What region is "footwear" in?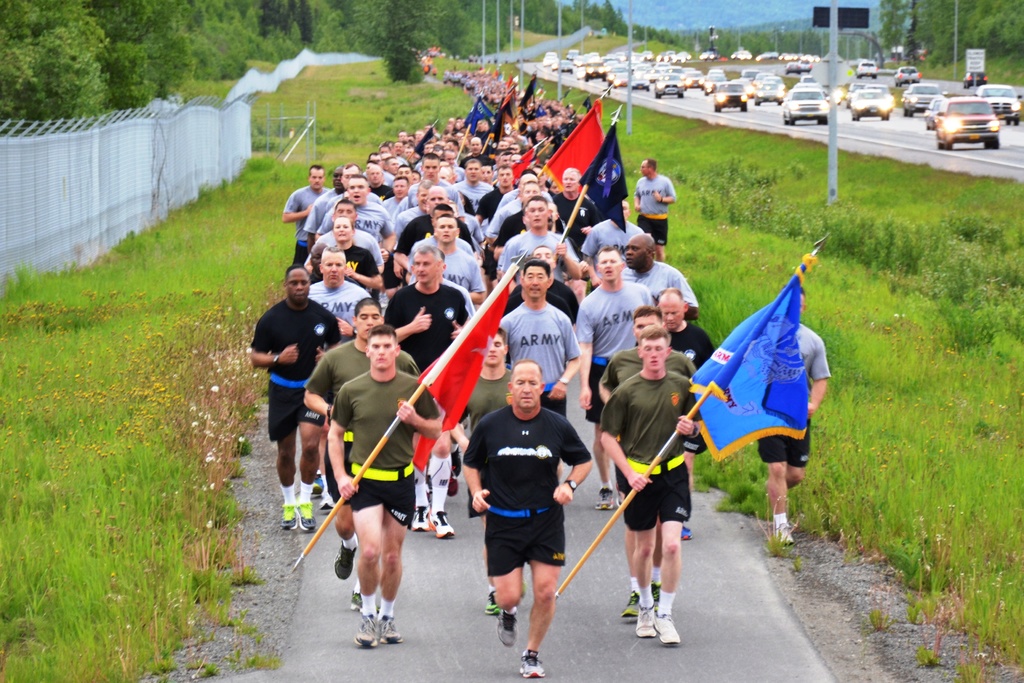
{"left": 479, "top": 584, "right": 500, "bottom": 612}.
